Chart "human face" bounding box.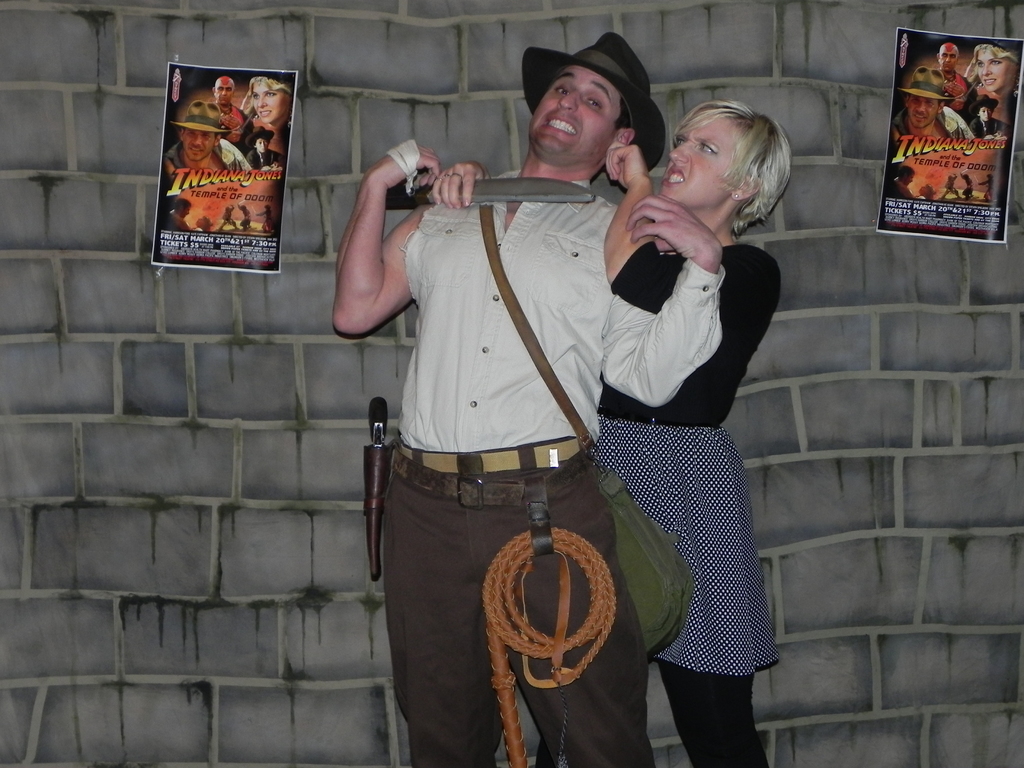
Charted: l=530, t=54, r=628, b=166.
